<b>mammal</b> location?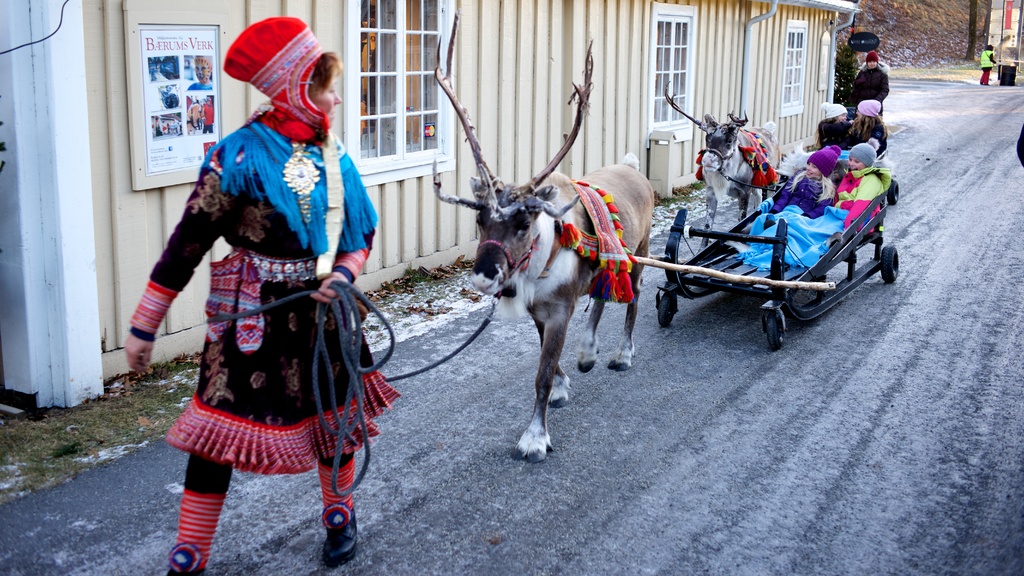
l=767, t=144, r=838, b=220
